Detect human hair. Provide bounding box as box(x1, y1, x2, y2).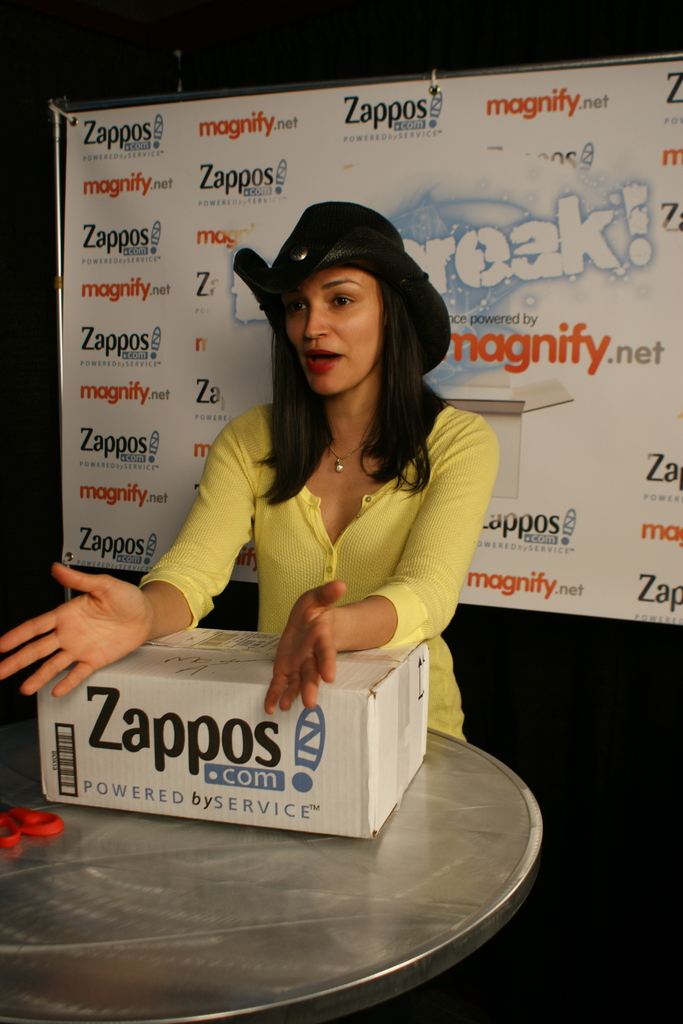
box(259, 225, 445, 507).
